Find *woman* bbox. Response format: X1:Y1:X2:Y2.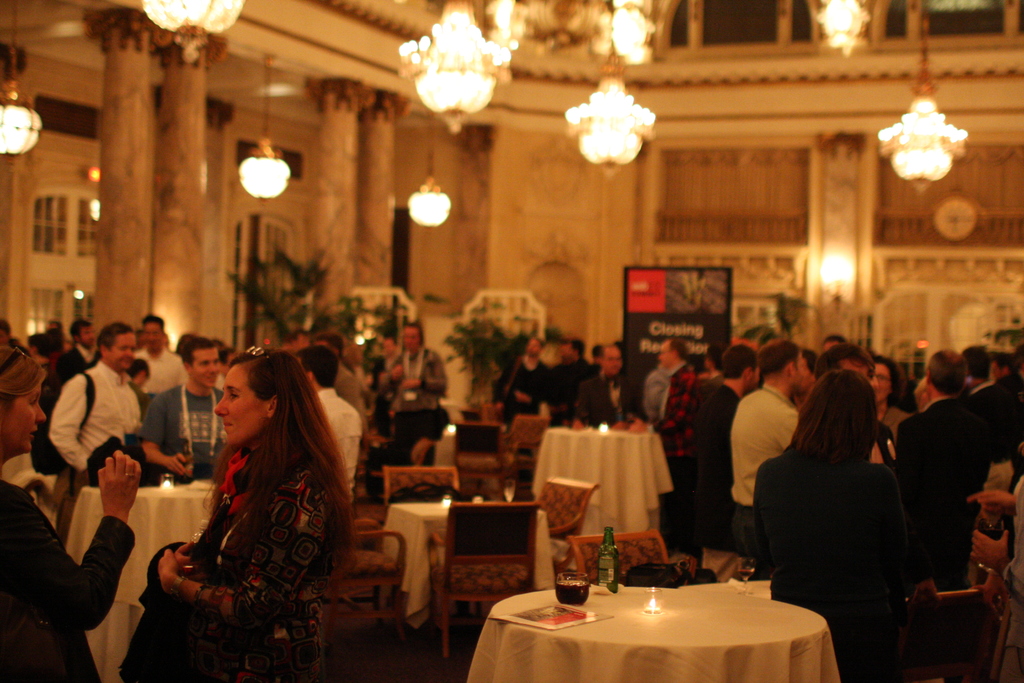
684:335:725:408.
